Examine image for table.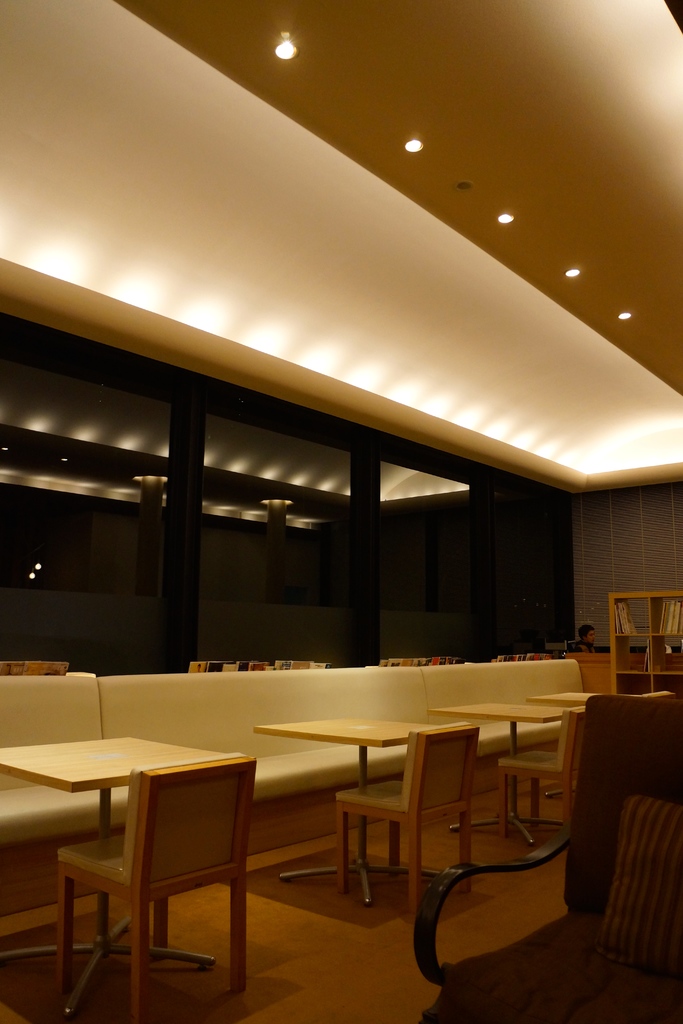
Examination result: <bbox>261, 717, 464, 906</bbox>.
